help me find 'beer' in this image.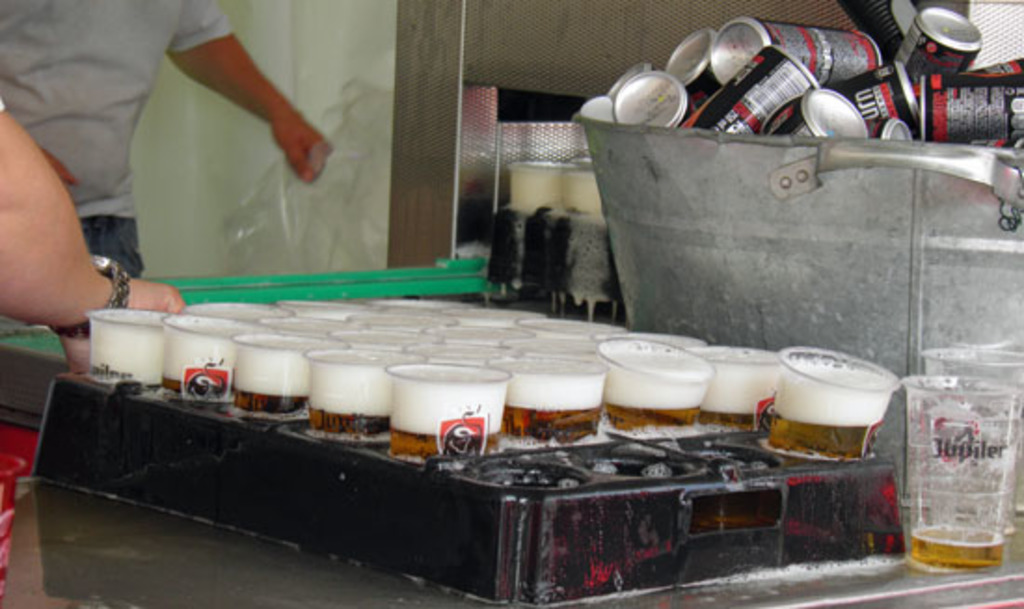
Found it: box(907, 520, 1011, 574).
